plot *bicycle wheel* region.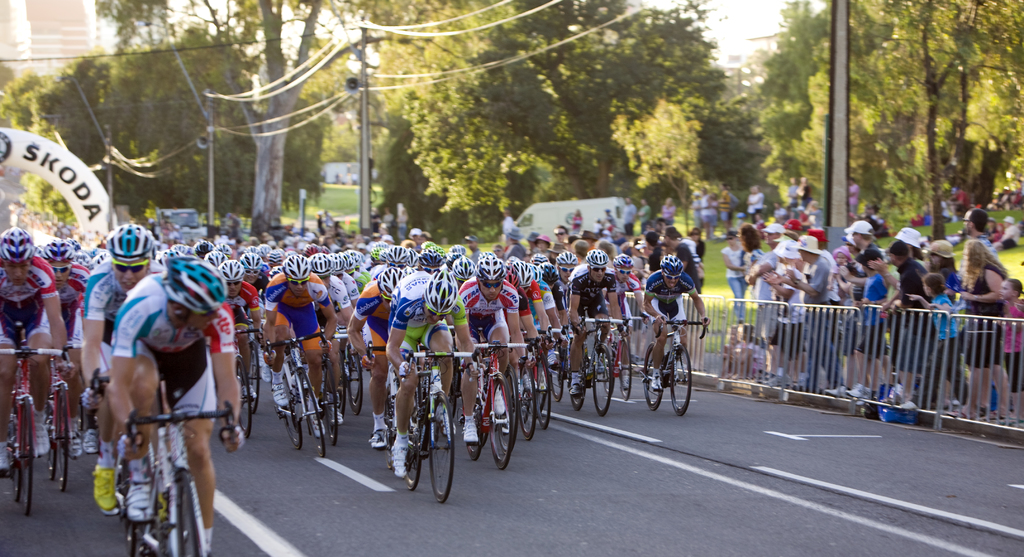
Plotted at region(45, 409, 58, 479).
